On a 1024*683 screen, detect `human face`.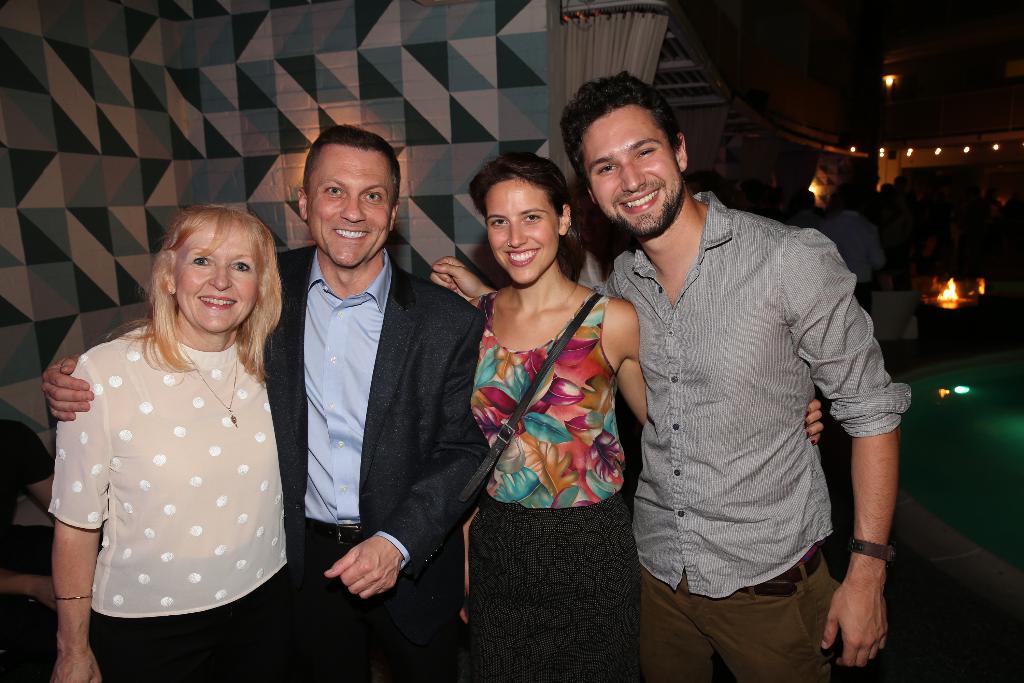
484/181/559/283.
